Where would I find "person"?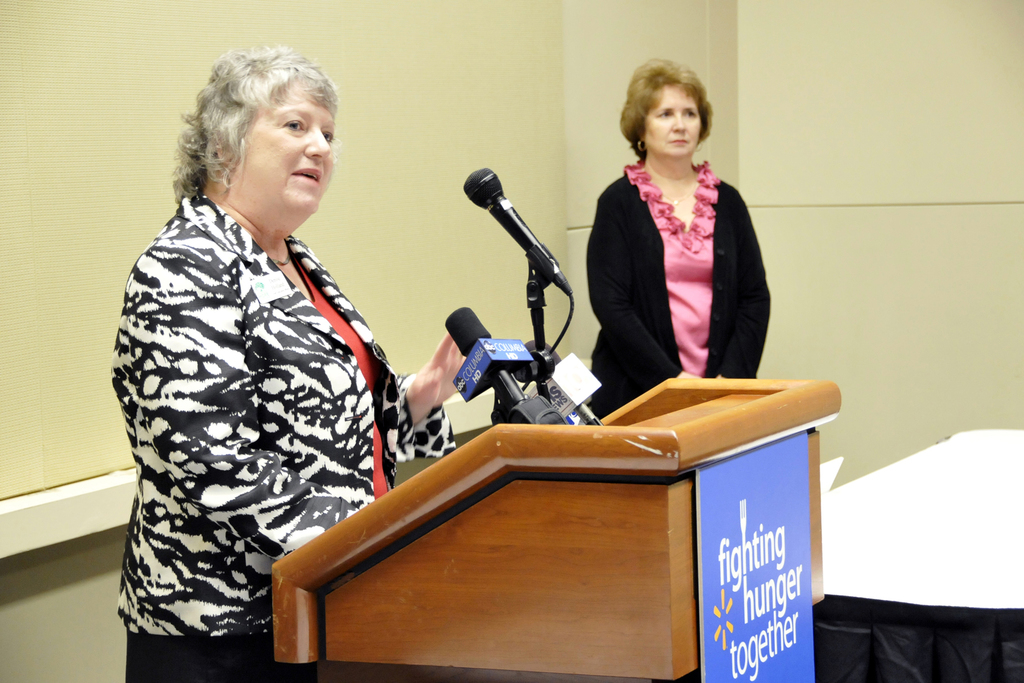
At x1=596 y1=54 x2=773 y2=427.
